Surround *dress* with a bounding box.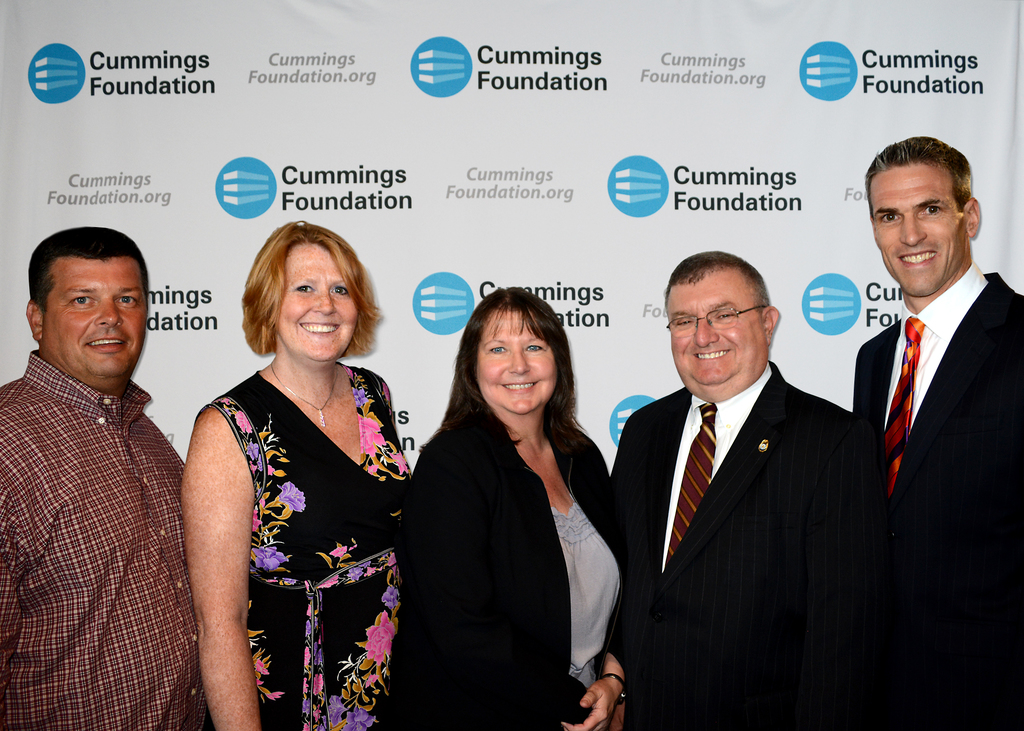
193:364:417:730.
